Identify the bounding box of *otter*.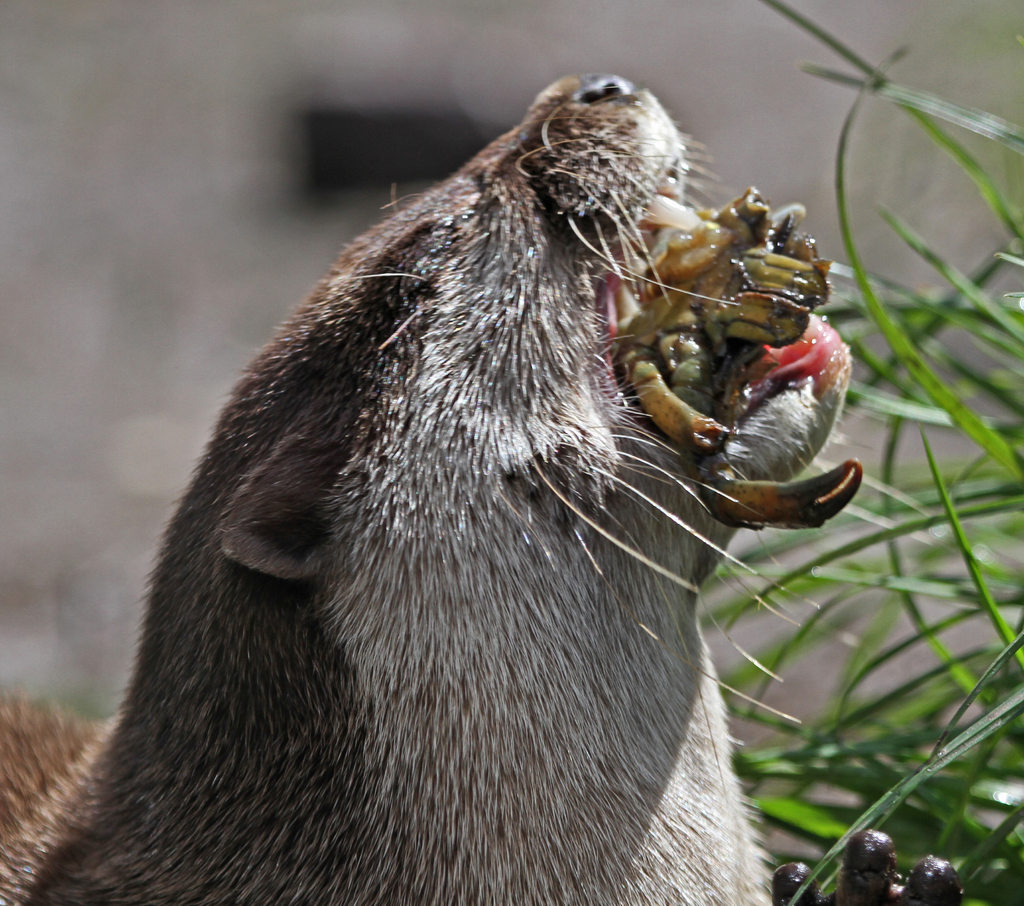
left=60, top=40, right=866, bottom=875.
